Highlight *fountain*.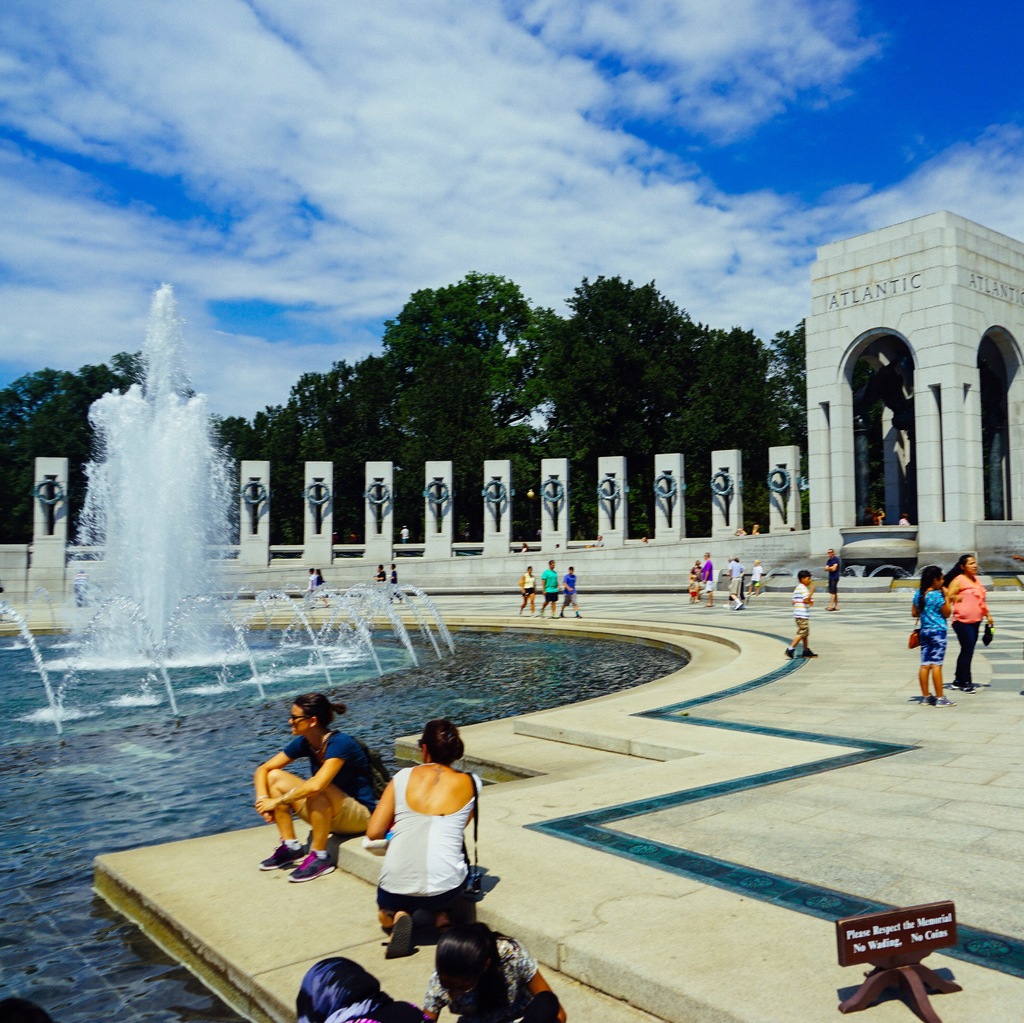
Highlighted region: left=0, top=283, right=700, bottom=1022.
